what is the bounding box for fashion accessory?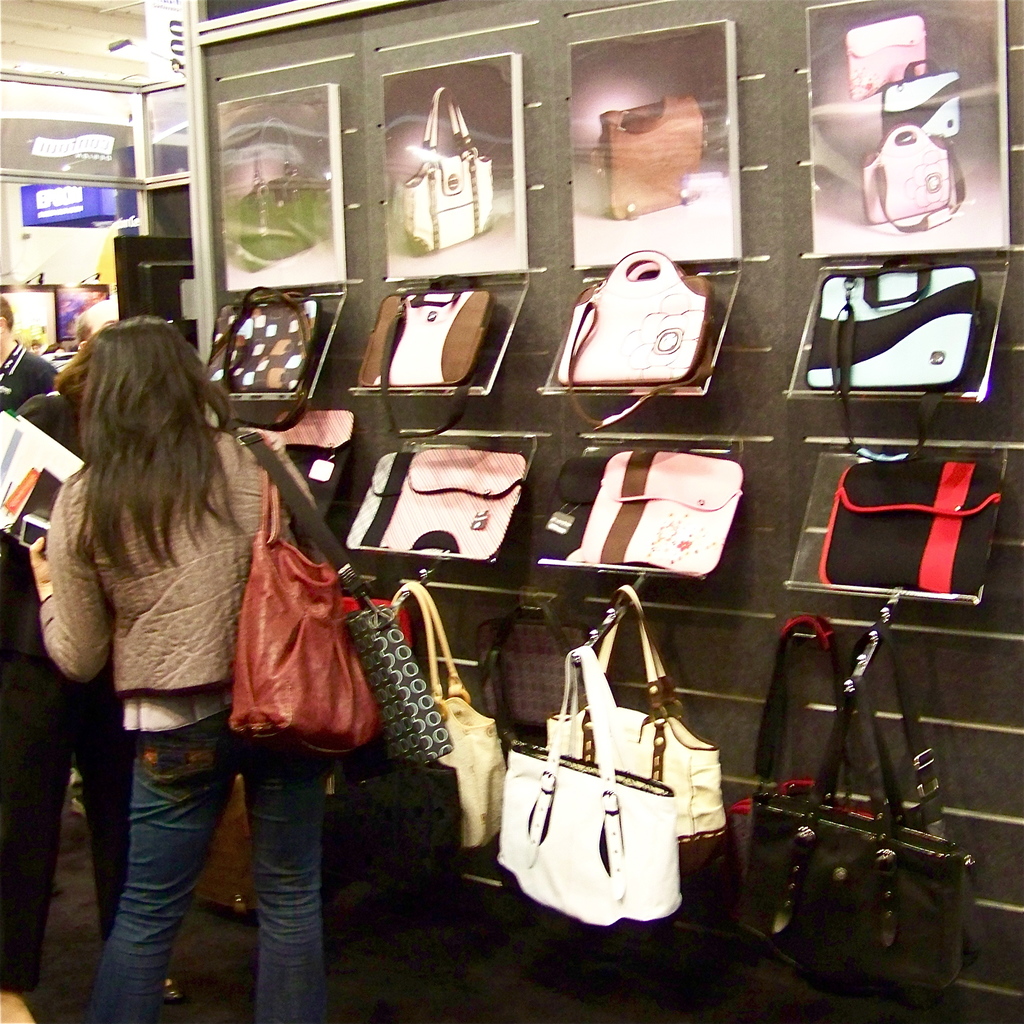
pyautogui.locateOnScreen(553, 245, 715, 431).
